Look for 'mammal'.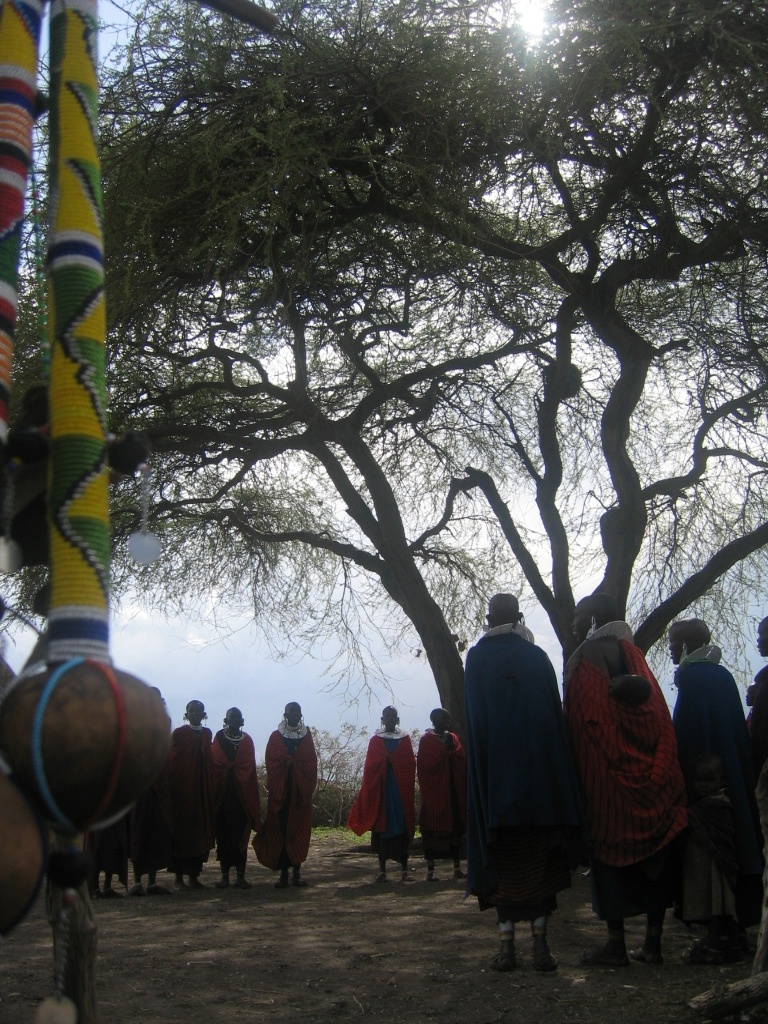
Found: {"left": 137, "top": 682, "right": 173, "bottom": 899}.
